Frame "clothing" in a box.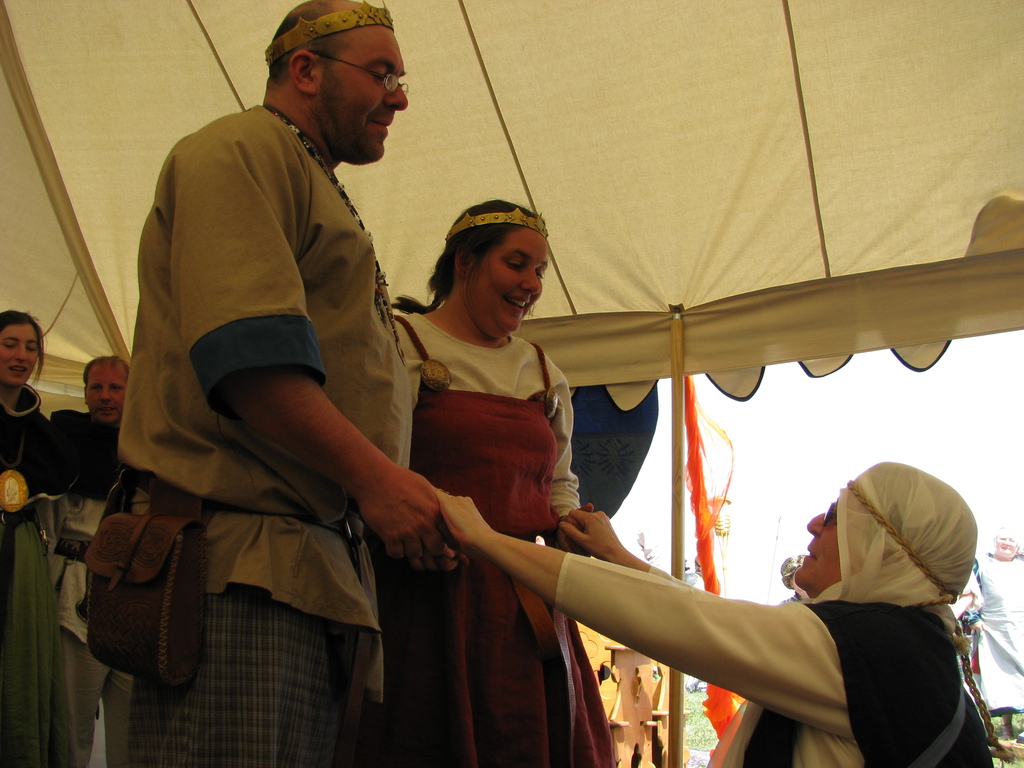
77:401:134:767.
